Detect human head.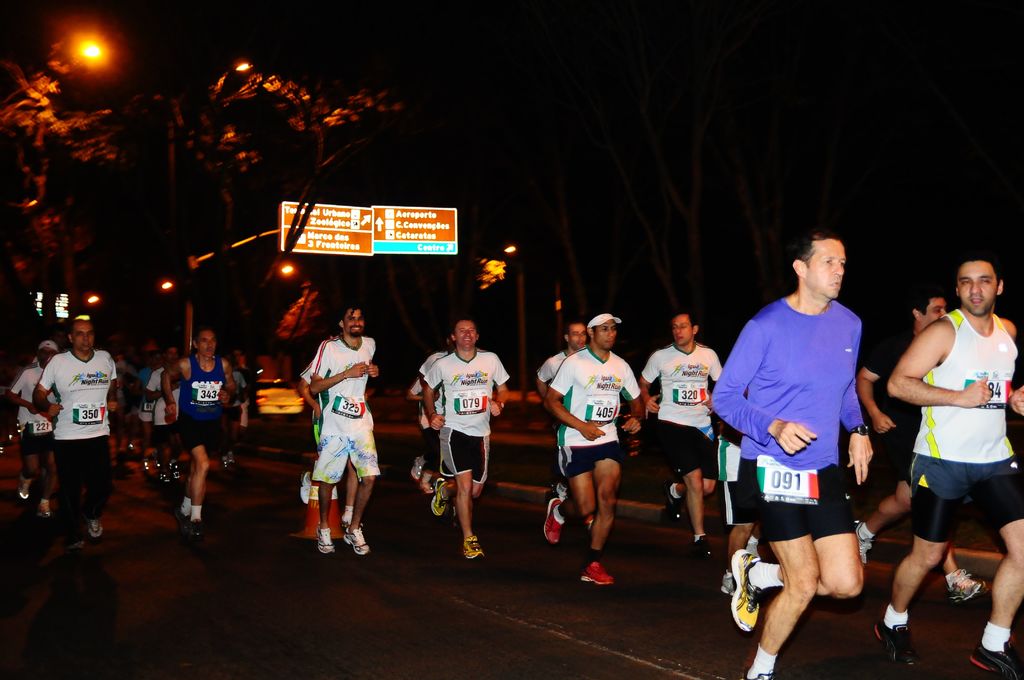
Detected at select_region(70, 318, 93, 356).
